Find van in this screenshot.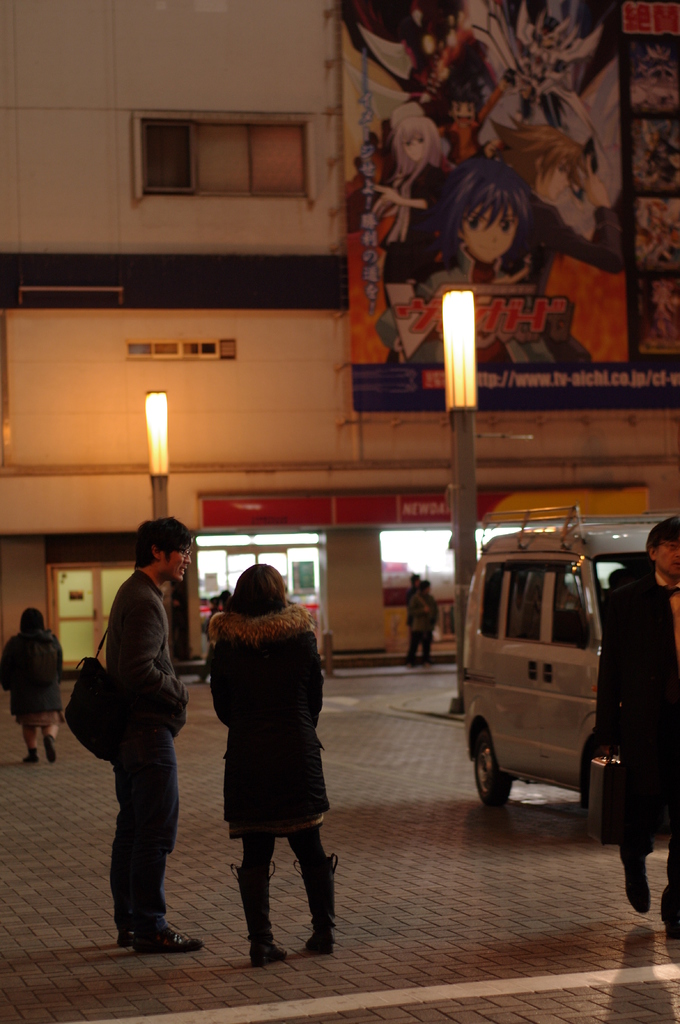
The bounding box for van is bbox=(457, 502, 658, 809).
